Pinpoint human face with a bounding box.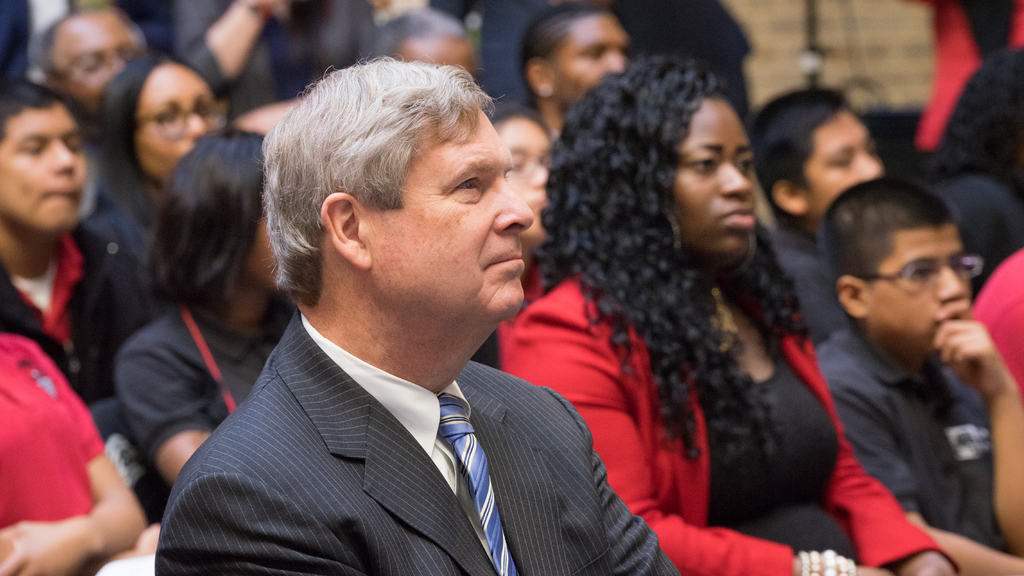
670:95:756:255.
